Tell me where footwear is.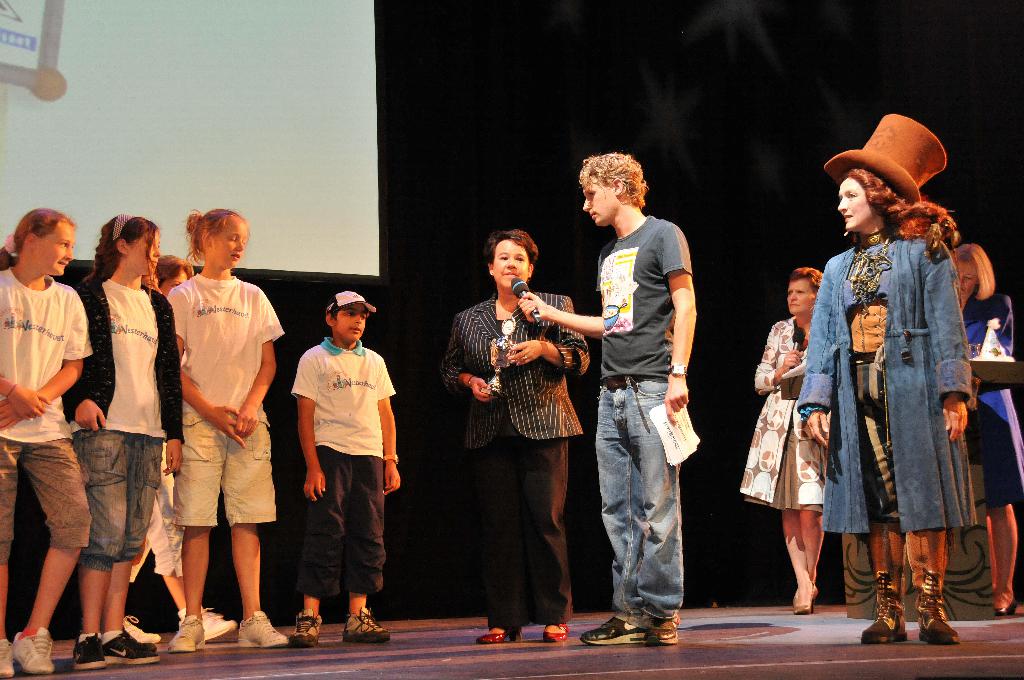
footwear is at {"left": 13, "top": 631, "right": 52, "bottom": 674}.
